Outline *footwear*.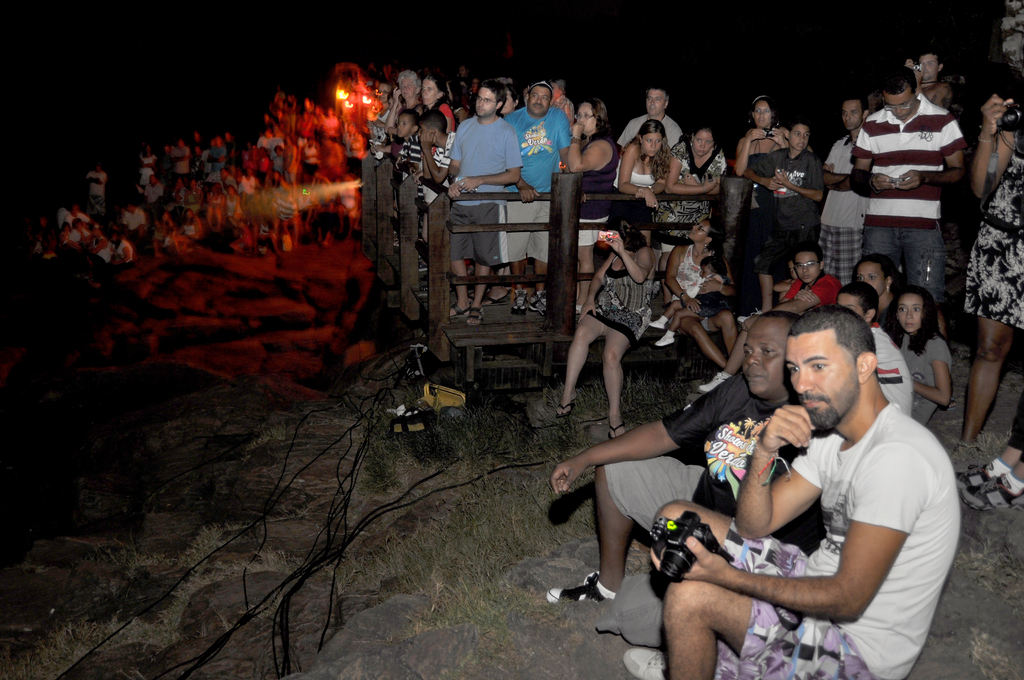
Outline: [545, 569, 608, 607].
